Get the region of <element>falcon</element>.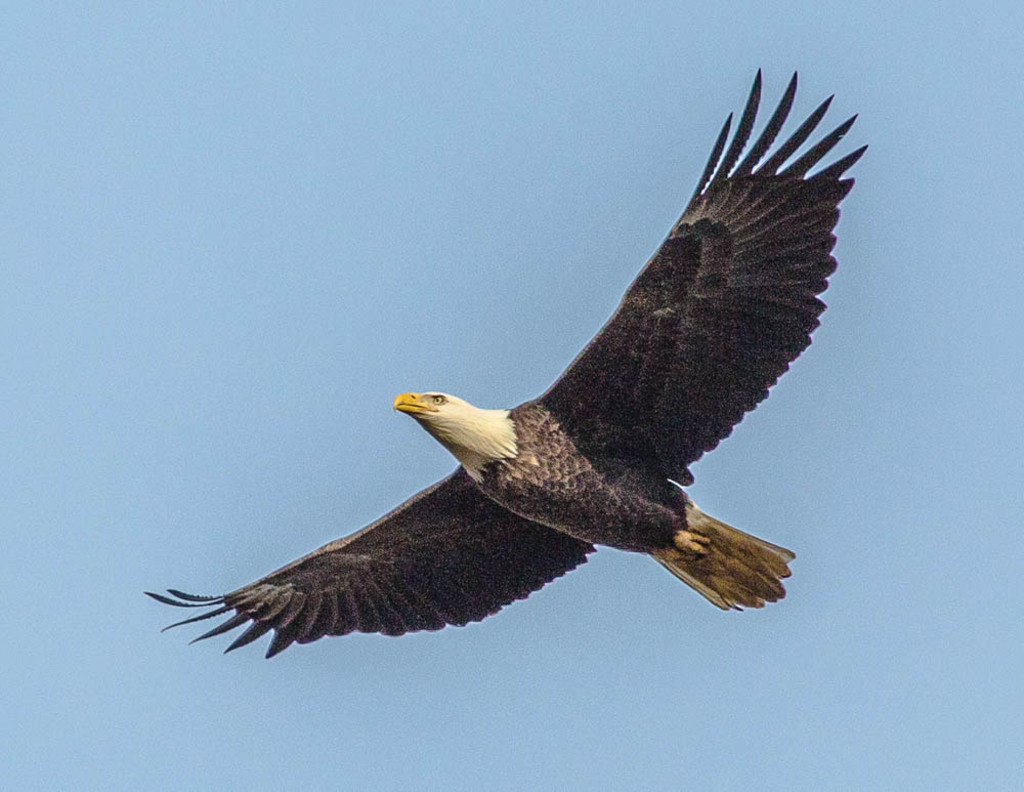
(x1=139, y1=59, x2=878, y2=682).
